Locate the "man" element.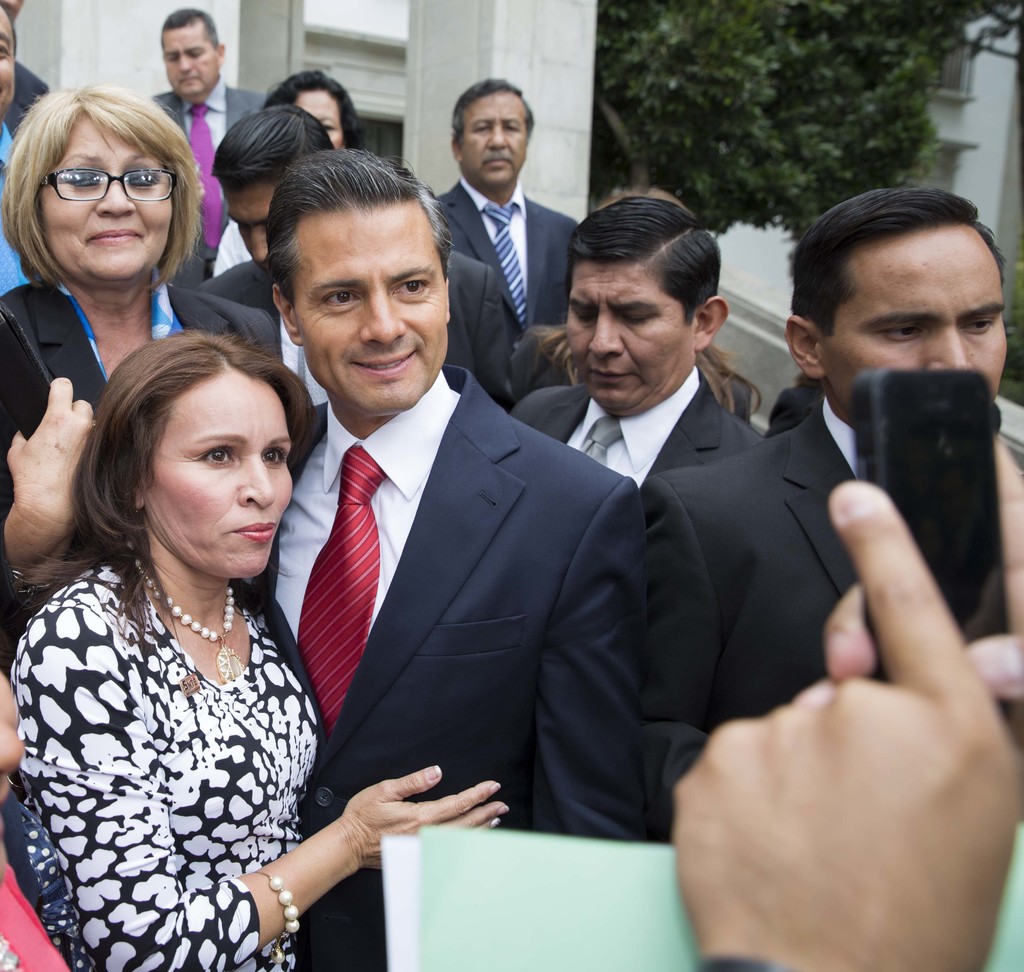
Element bbox: x1=0 y1=0 x2=28 y2=299.
